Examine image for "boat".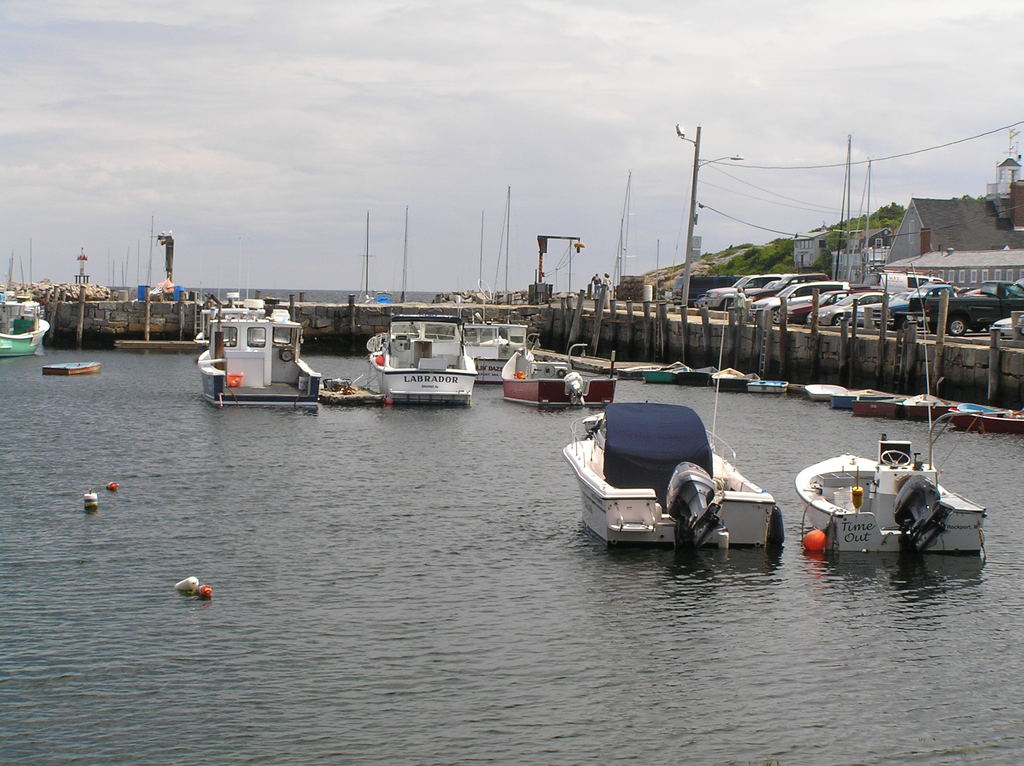
Examination result: bbox(188, 302, 322, 417).
